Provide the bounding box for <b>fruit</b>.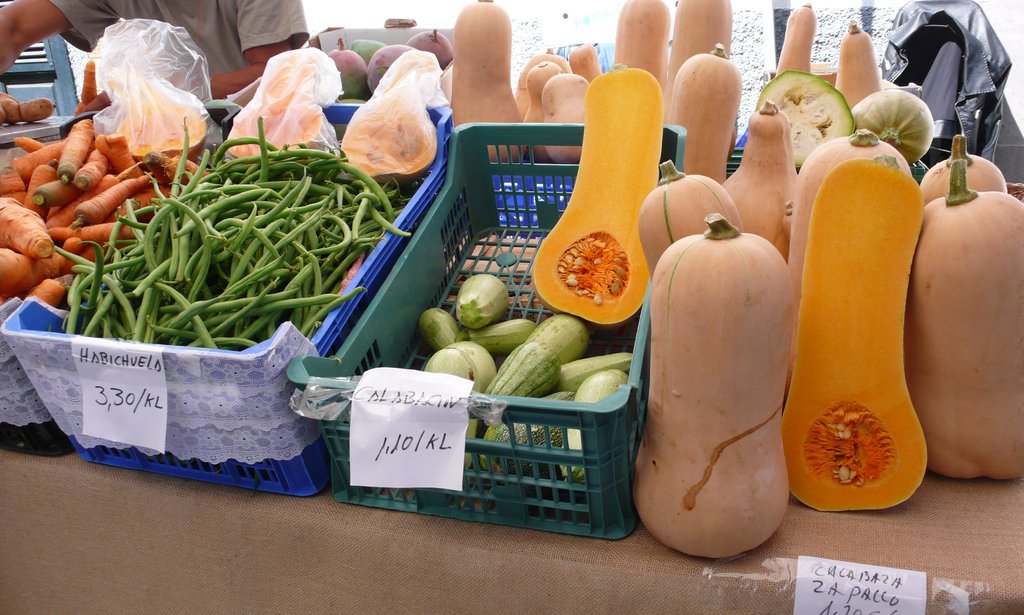
left=455, top=274, right=519, bottom=332.
